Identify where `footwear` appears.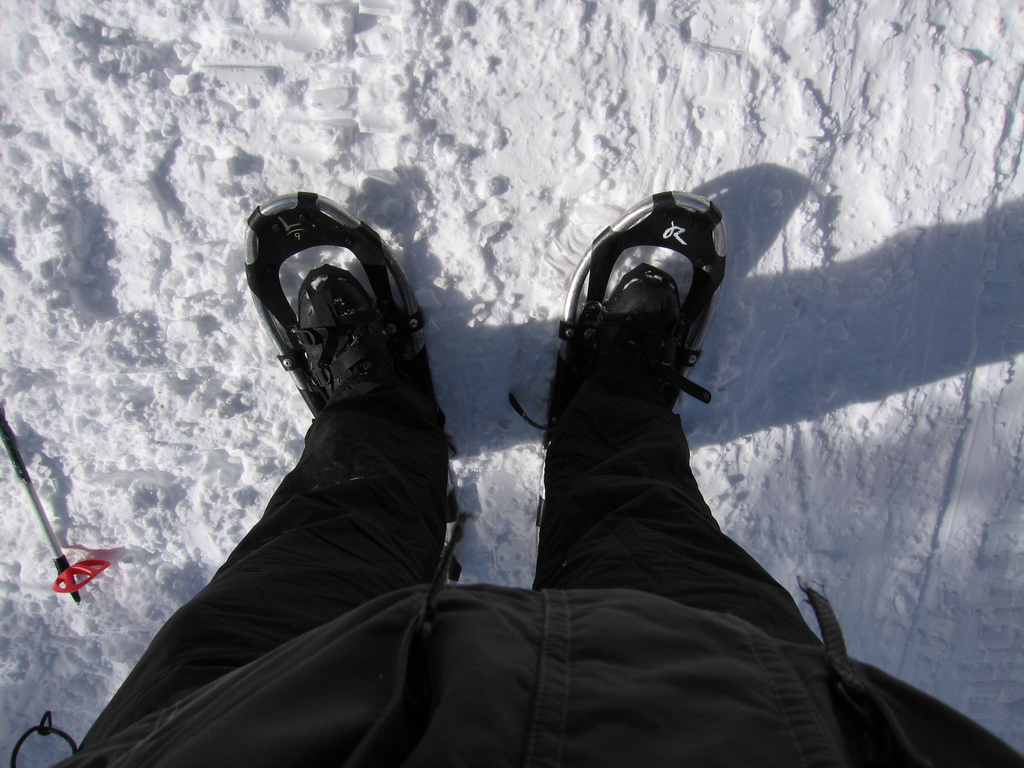
Appears at 548 274 687 423.
